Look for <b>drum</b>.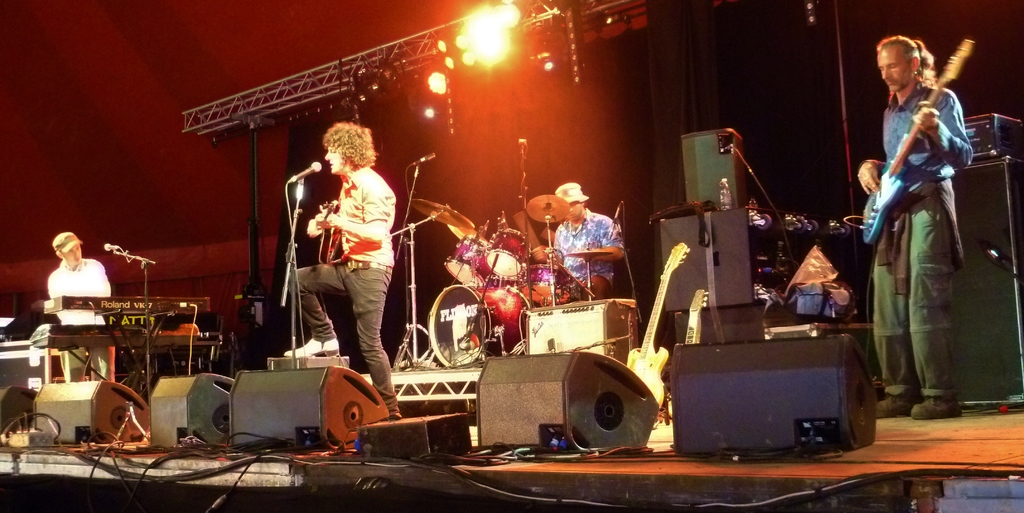
Found: locate(486, 226, 529, 279).
